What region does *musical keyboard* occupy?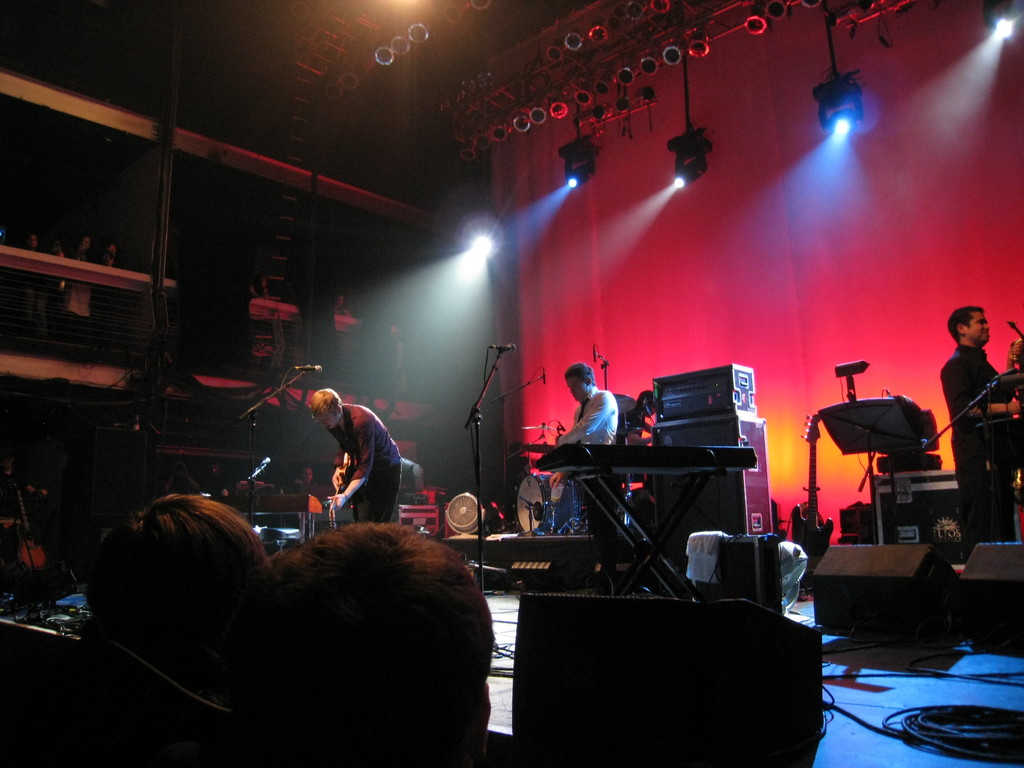
x1=531 y1=443 x2=764 y2=481.
